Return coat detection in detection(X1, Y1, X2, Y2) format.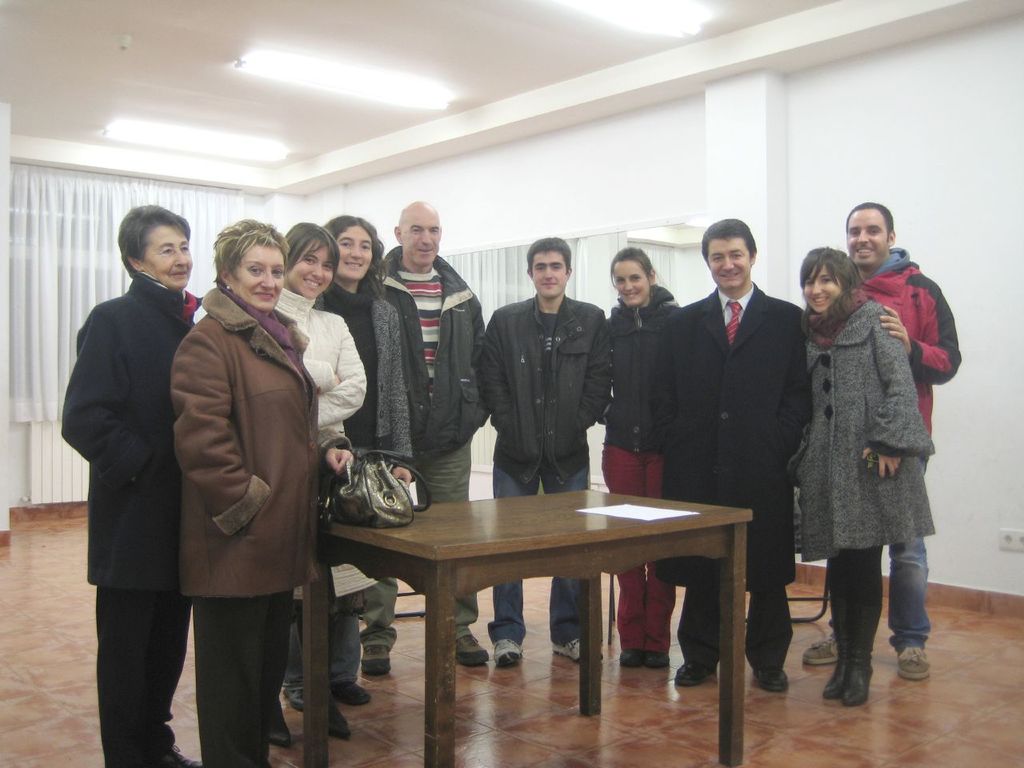
detection(279, 282, 363, 442).
